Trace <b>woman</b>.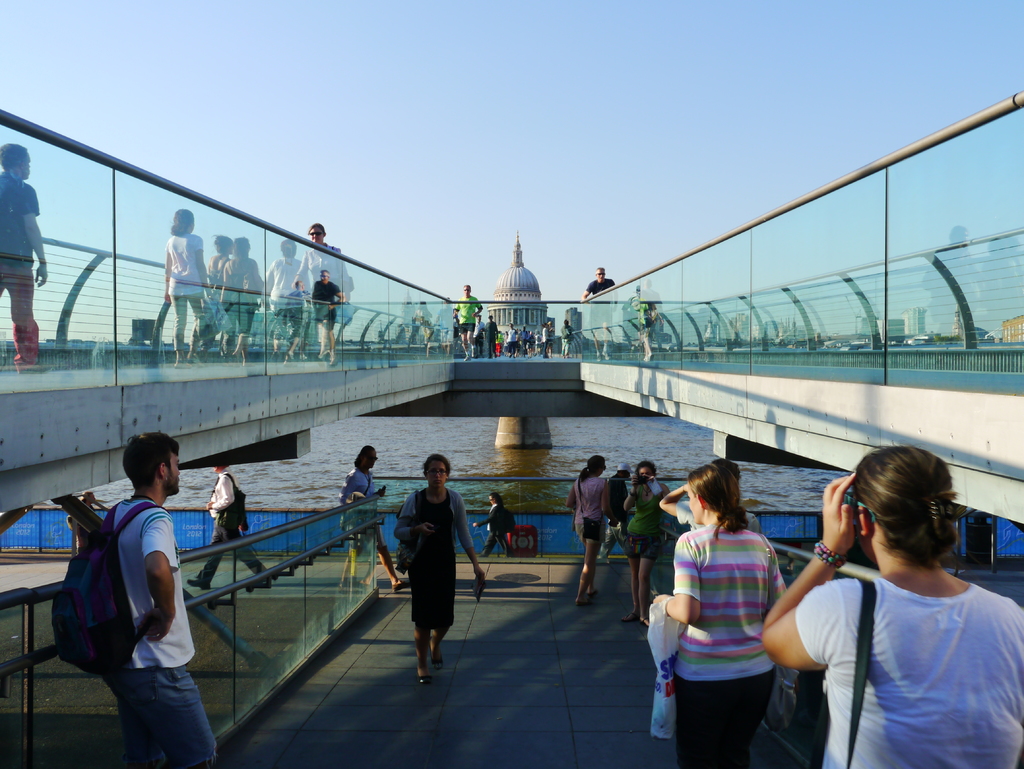
Traced to bbox(540, 322, 550, 360).
